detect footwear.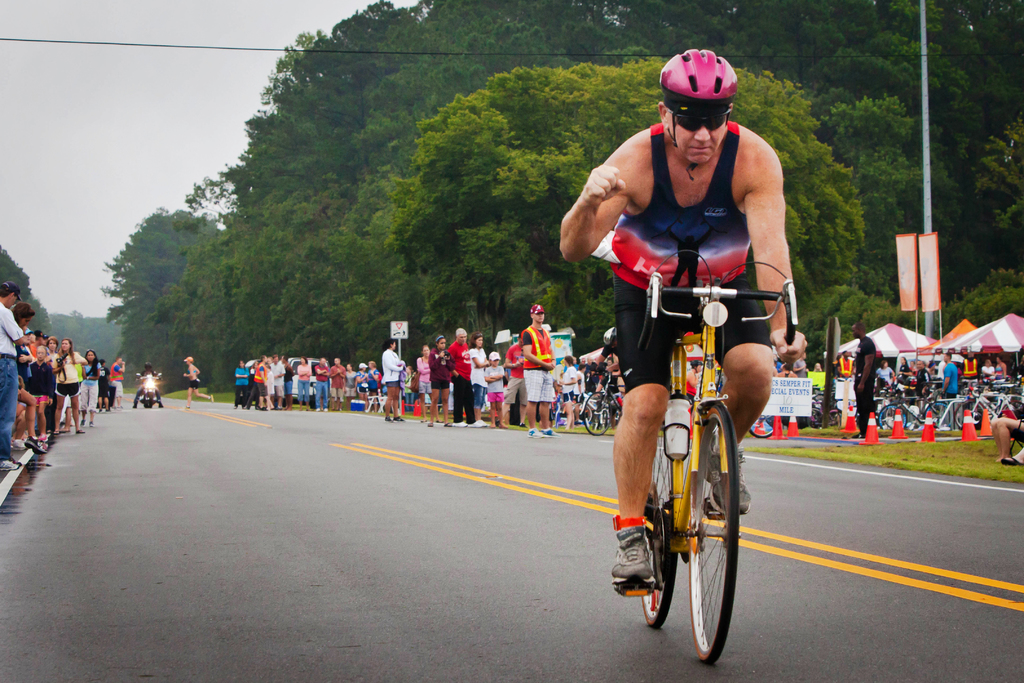
Detected at bbox(317, 410, 319, 411).
